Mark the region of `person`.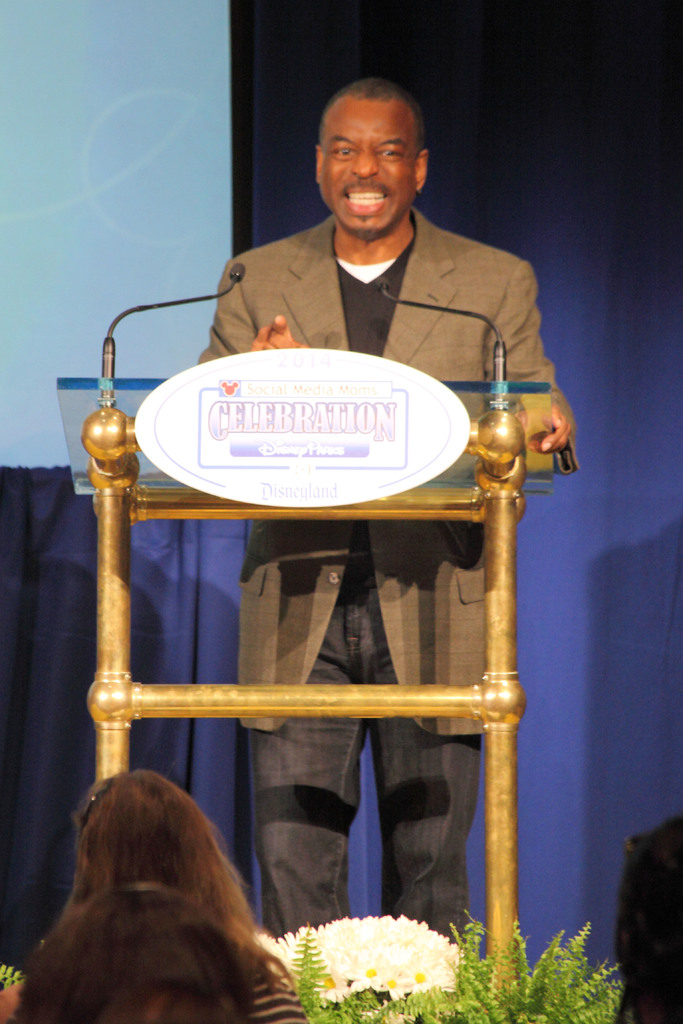
Region: detection(192, 73, 580, 949).
